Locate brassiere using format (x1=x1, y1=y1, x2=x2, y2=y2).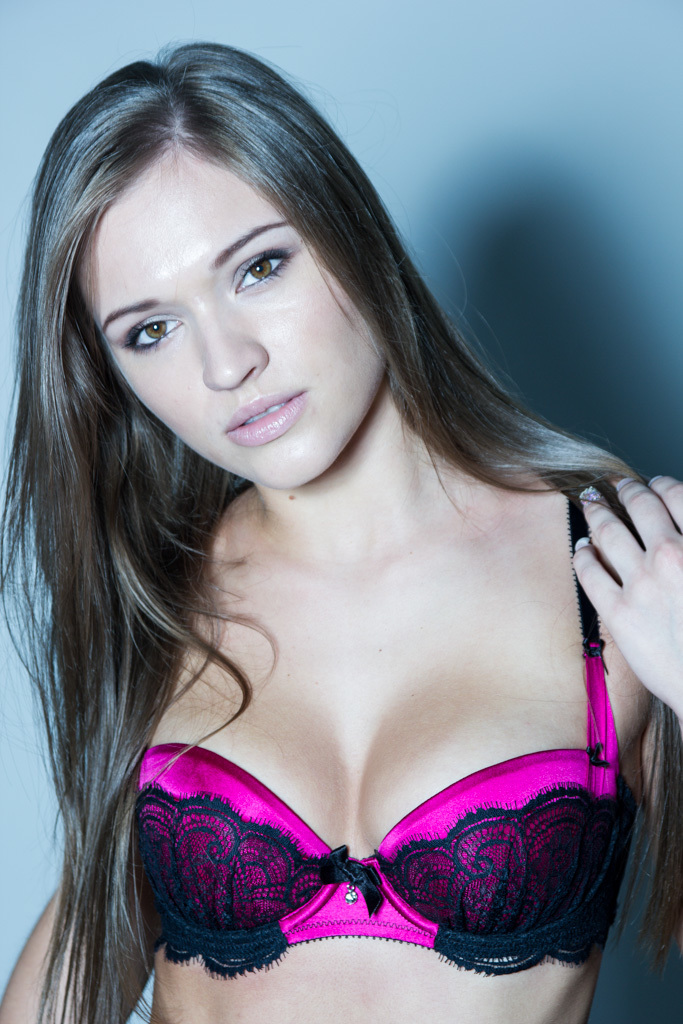
(x1=129, y1=484, x2=636, y2=978).
